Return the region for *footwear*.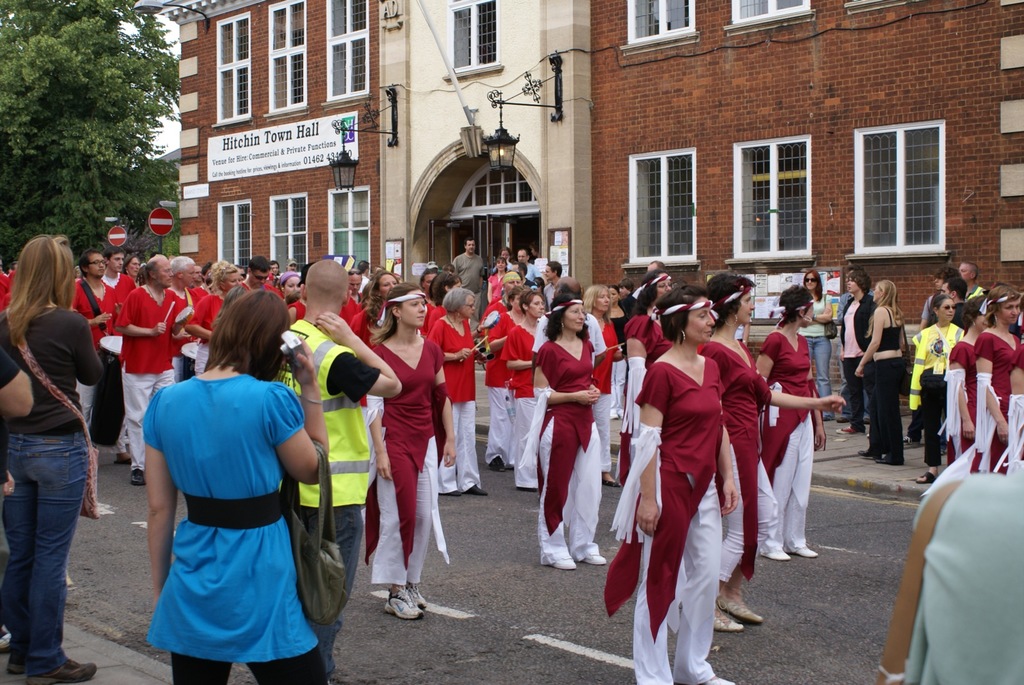
l=765, t=552, r=788, b=560.
